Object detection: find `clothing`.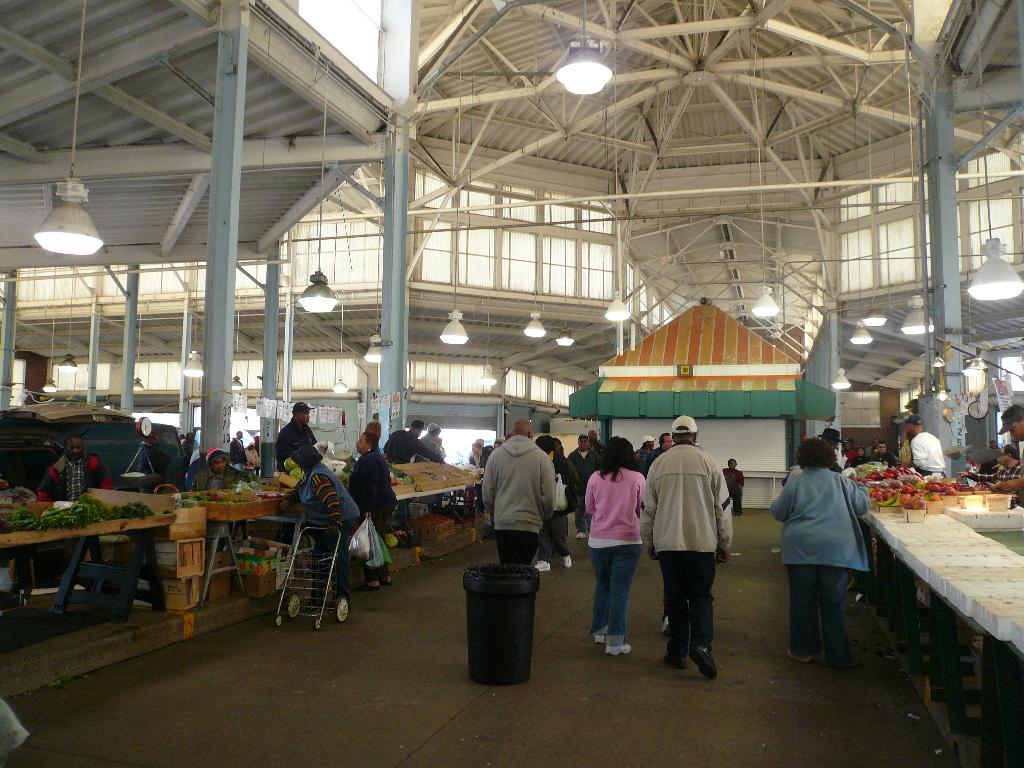
(left=185, top=440, right=196, bottom=459).
